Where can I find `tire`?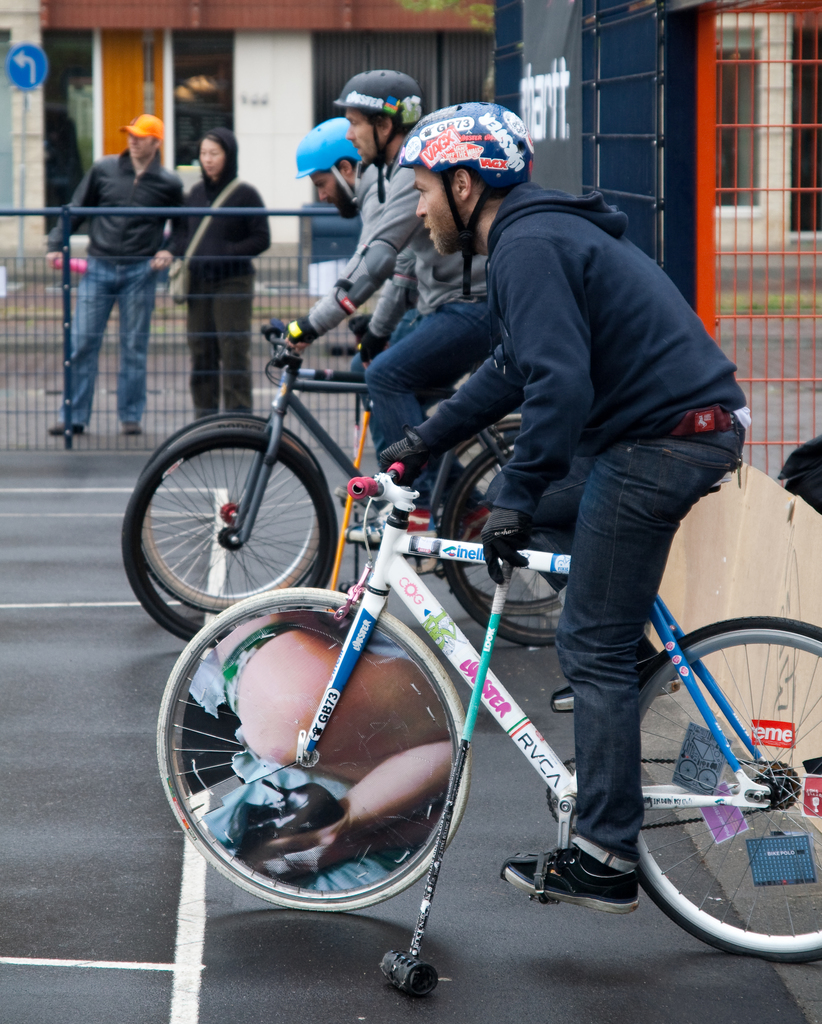
You can find it at <region>444, 436, 579, 644</region>.
